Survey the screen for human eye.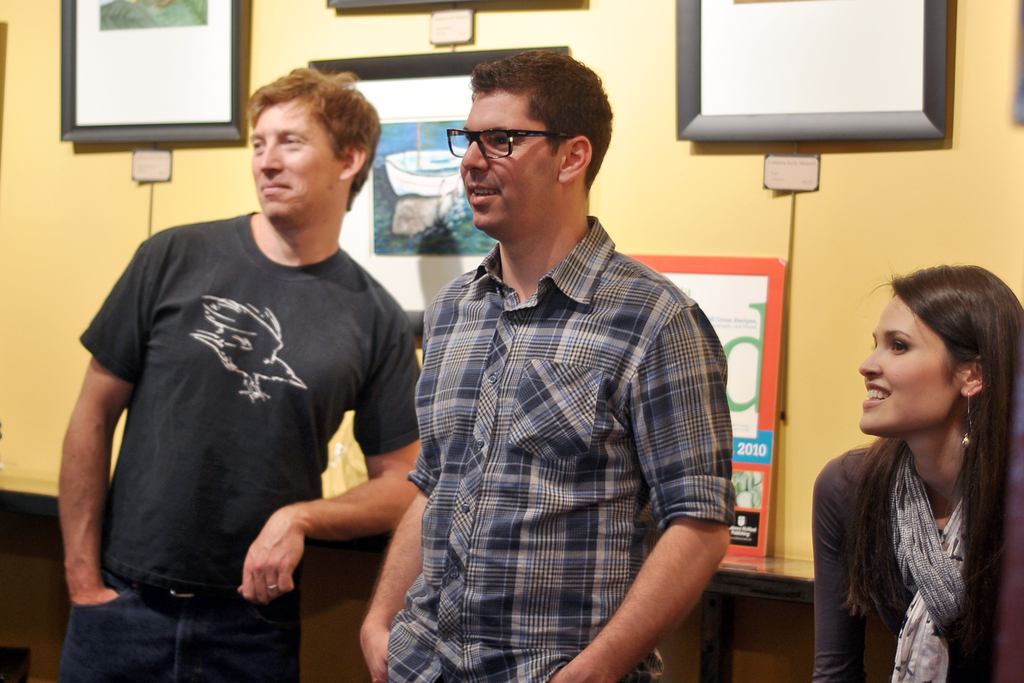
Survey found: bbox=[249, 137, 270, 154].
